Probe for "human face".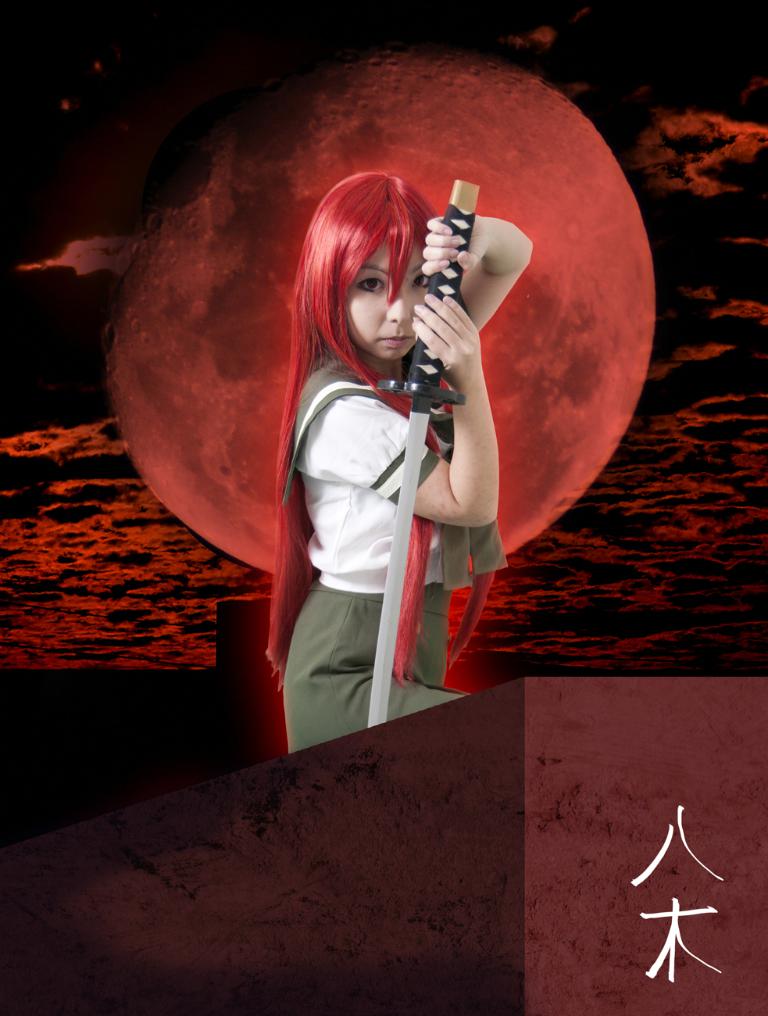
Probe result: BBox(347, 231, 433, 366).
